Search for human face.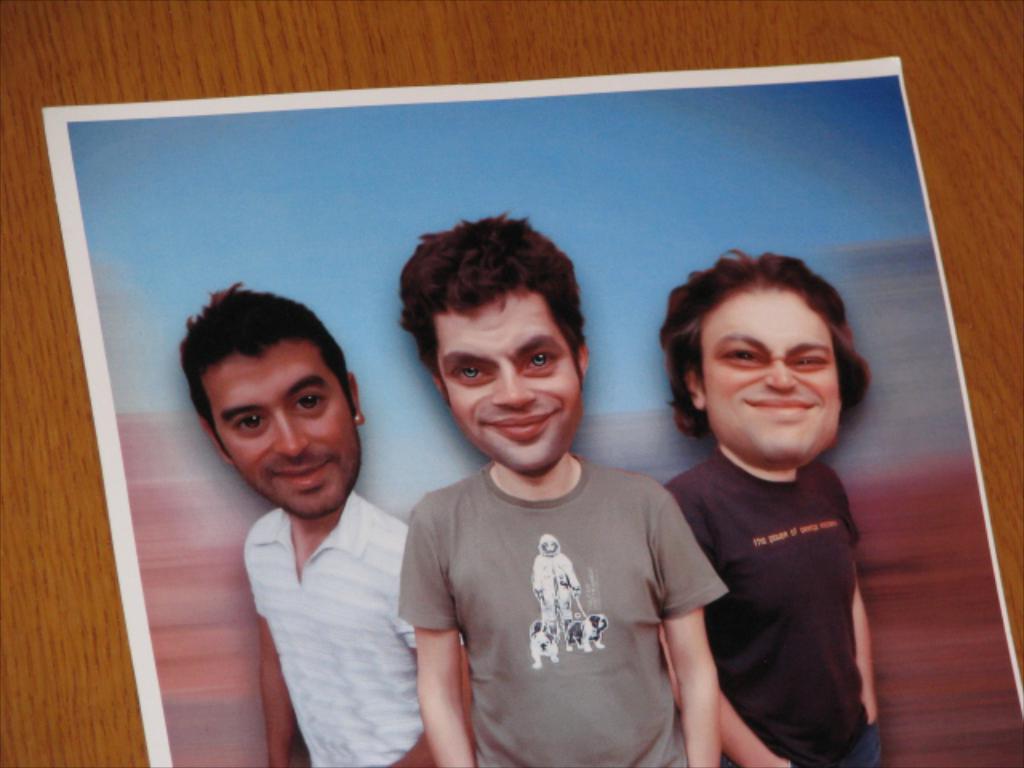
Found at {"left": 205, "top": 342, "right": 362, "bottom": 514}.
